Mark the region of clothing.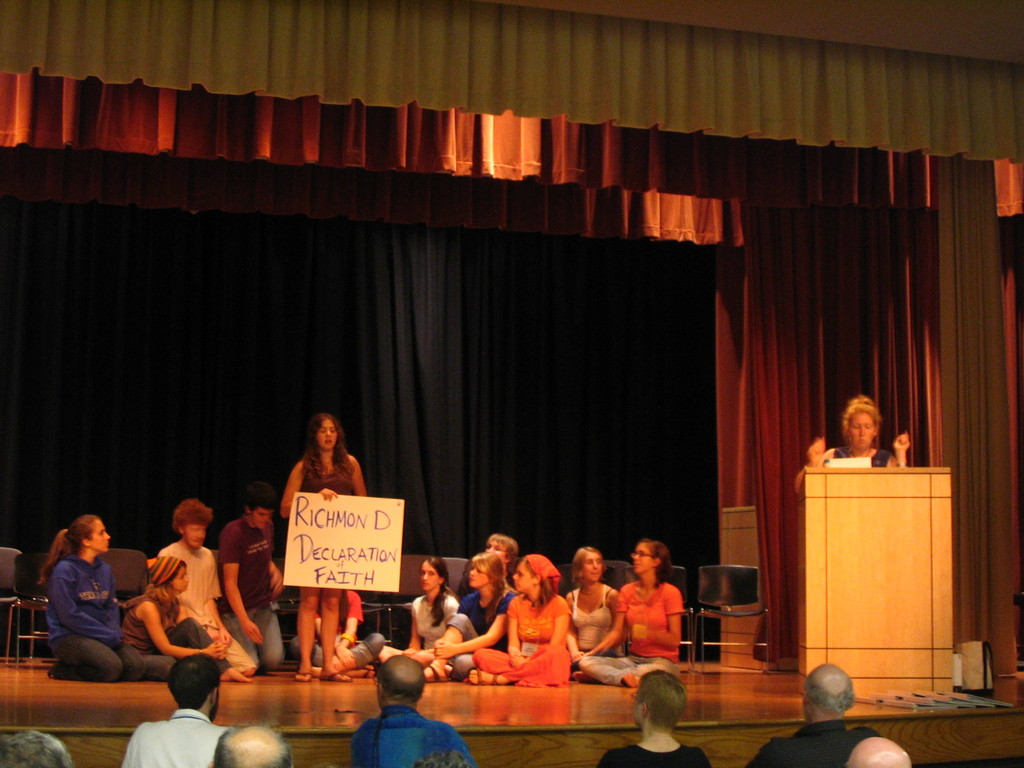
Region: <region>35, 552, 186, 682</region>.
